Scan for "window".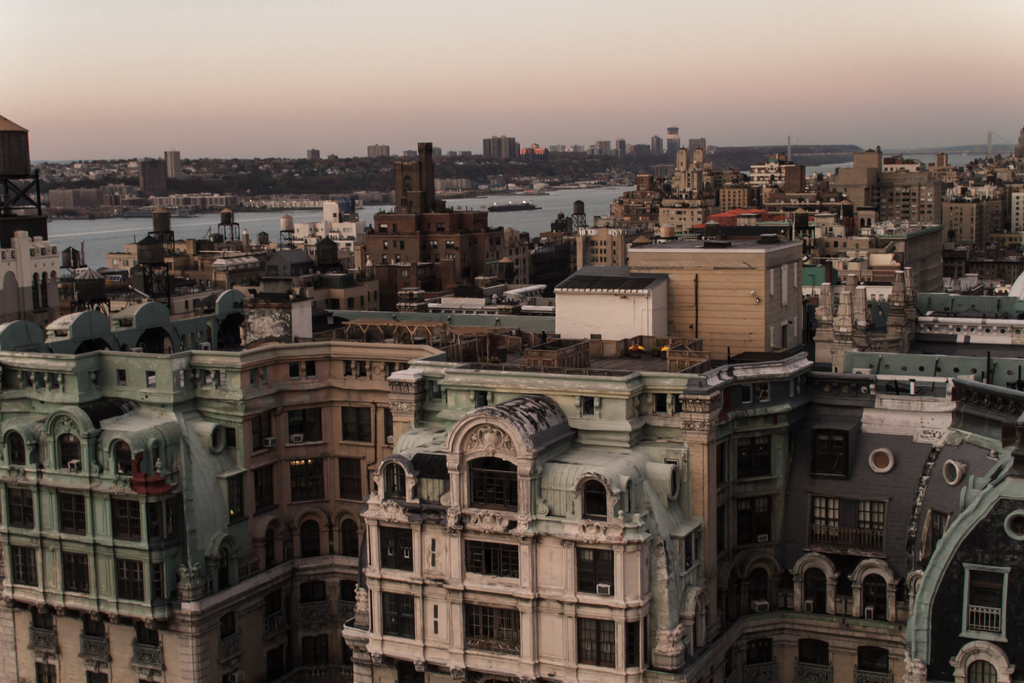
Scan result: rect(462, 600, 522, 659).
